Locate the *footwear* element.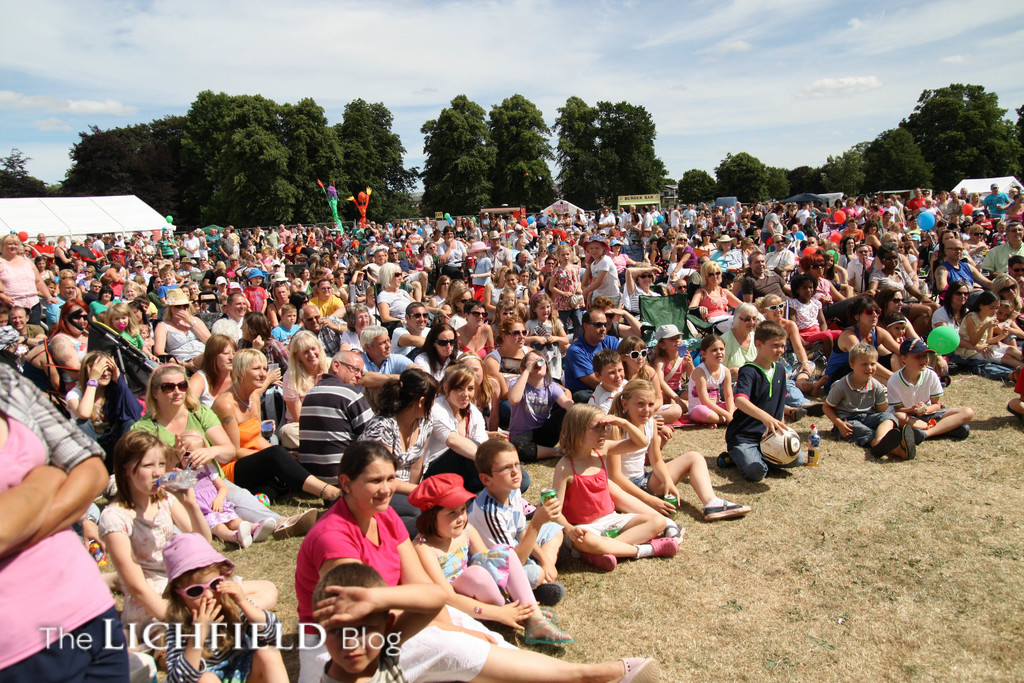
Element bbox: crop(940, 375, 950, 388).
